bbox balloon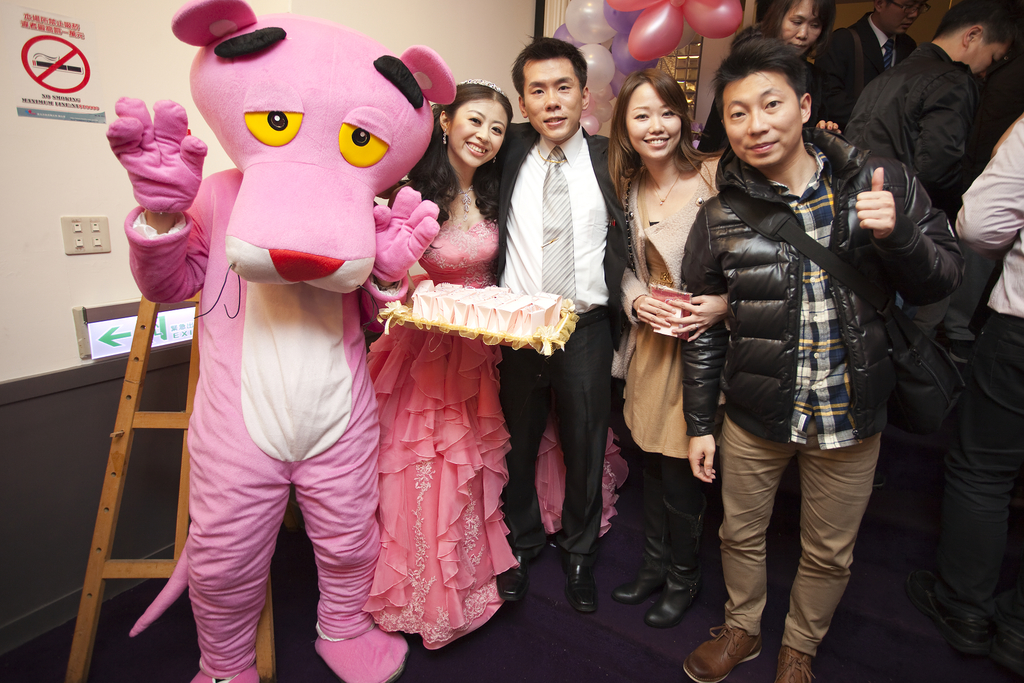
locate(602, 0, 643, 33)
